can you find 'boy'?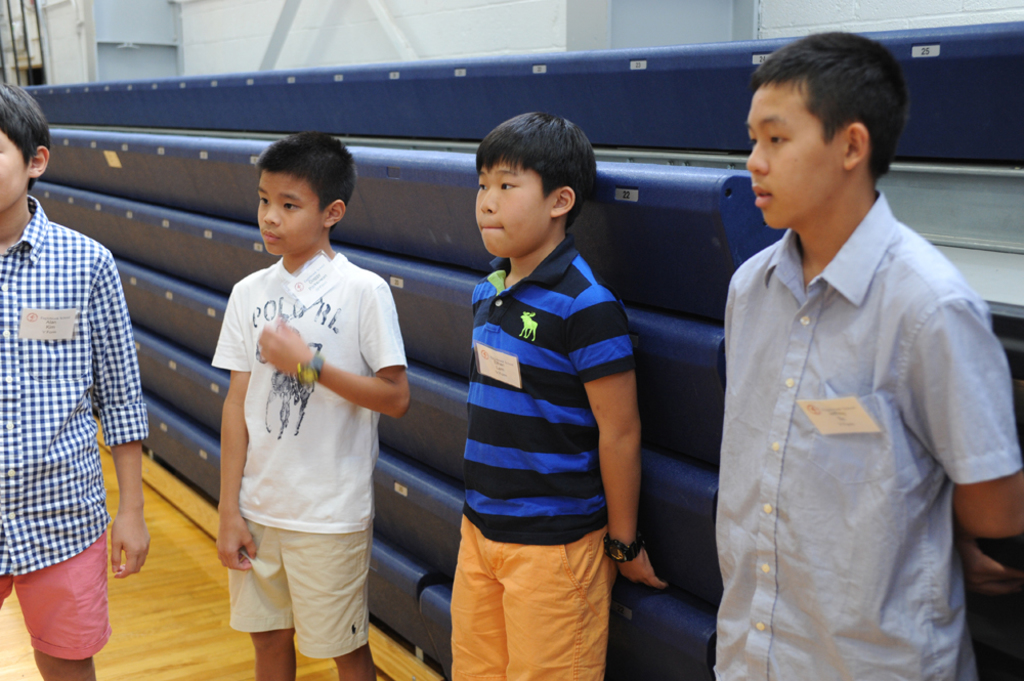
Yes, bounding box: [200,135,413,674].
